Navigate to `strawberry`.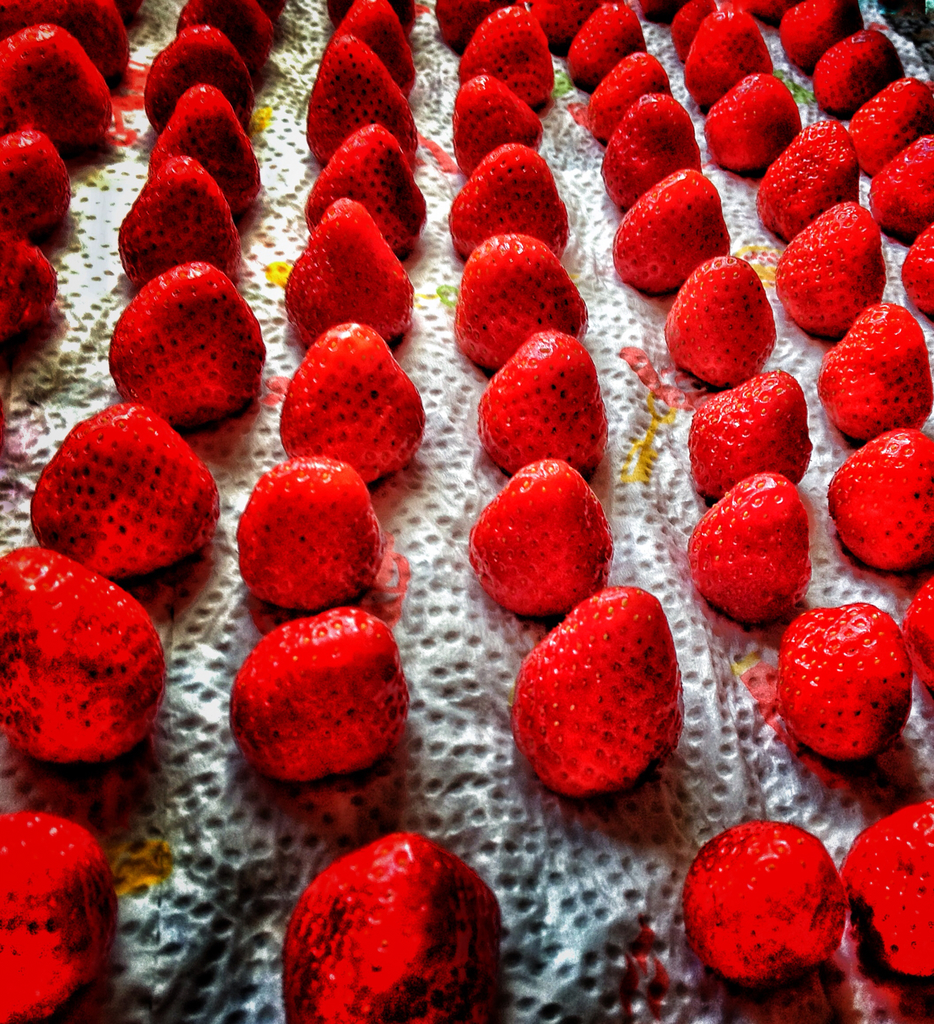
Navigation target: left=611, top=167, right=732, bottom=301.
